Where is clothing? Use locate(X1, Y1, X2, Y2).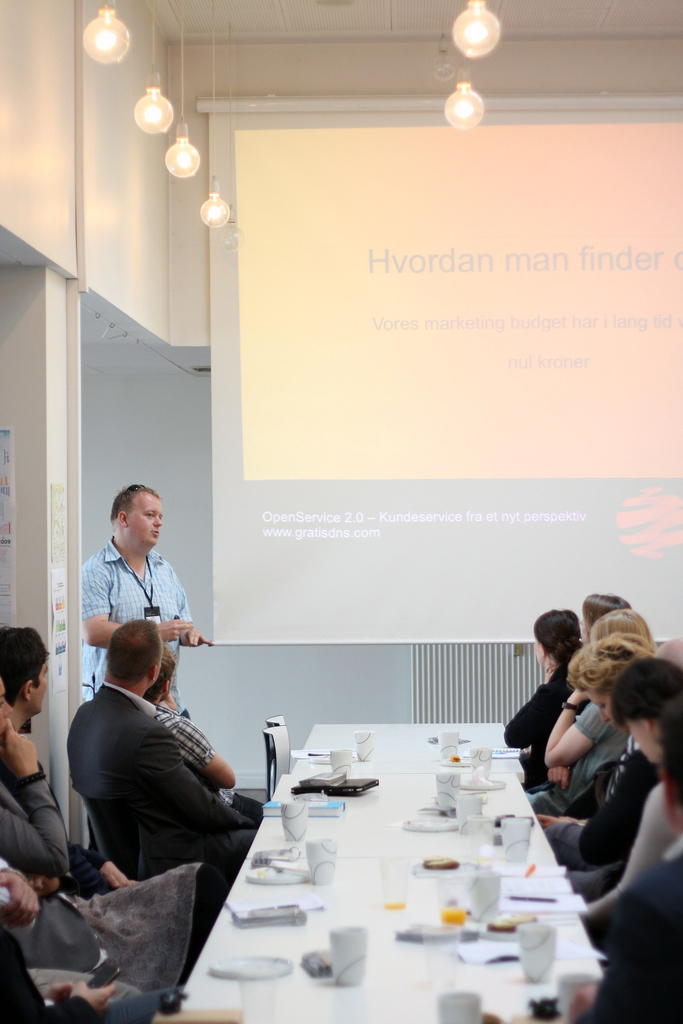
locate(149, 701, 219, 774).
